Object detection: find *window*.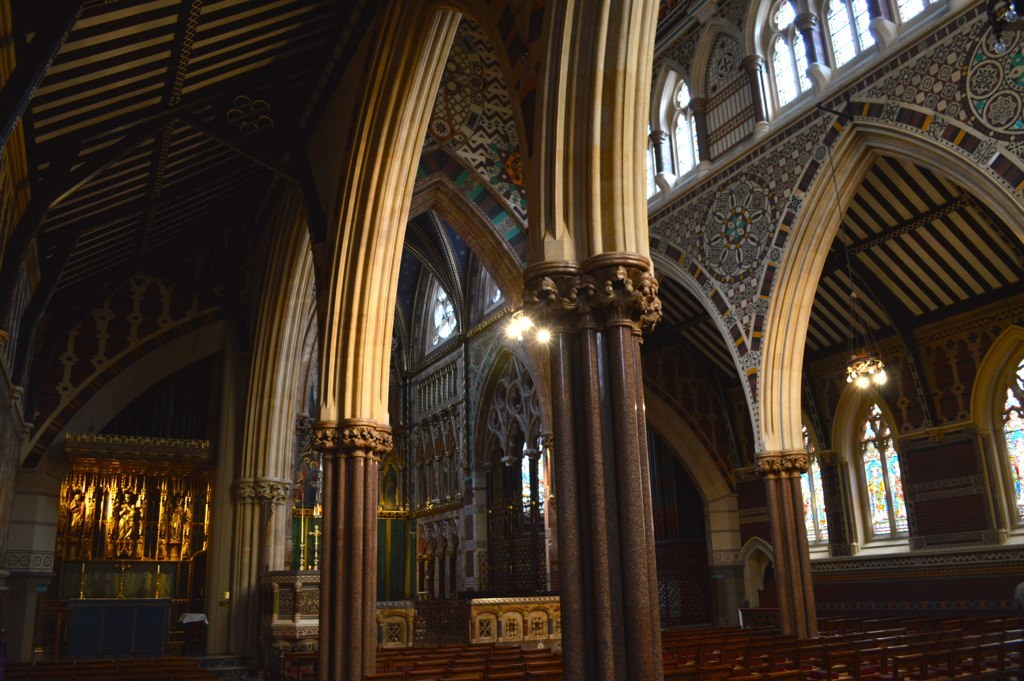
{"left": 808, "top": 0, "right": 877, "bottom": 84}.
